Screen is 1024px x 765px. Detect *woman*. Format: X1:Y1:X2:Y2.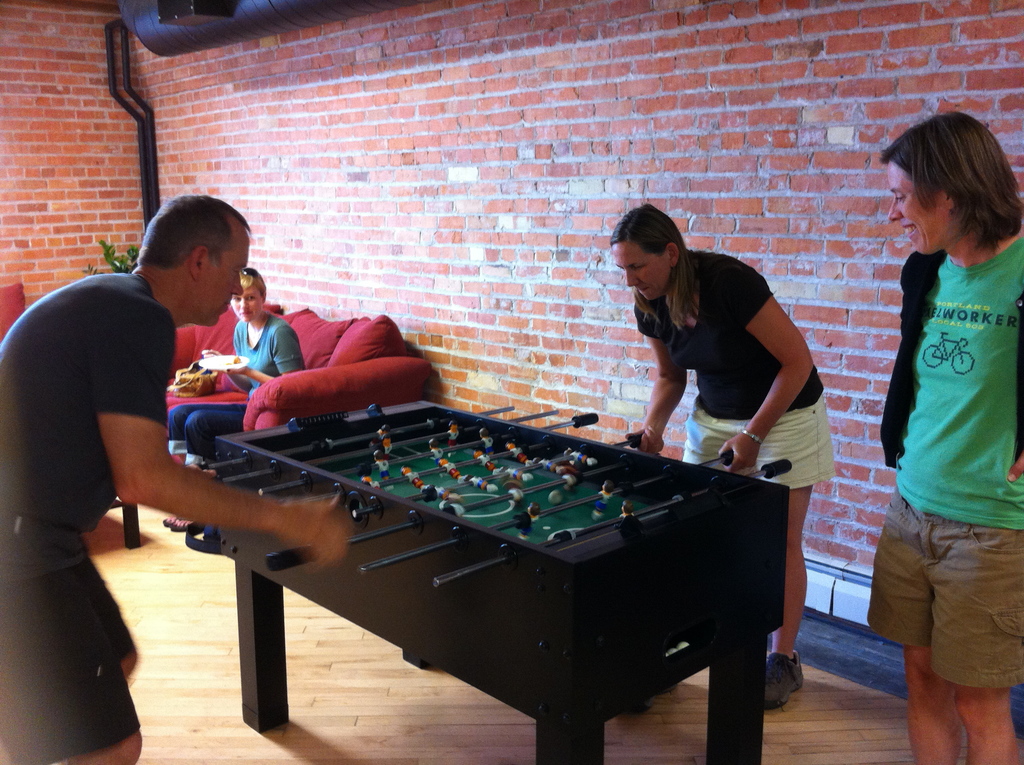
159:266:307:533.
